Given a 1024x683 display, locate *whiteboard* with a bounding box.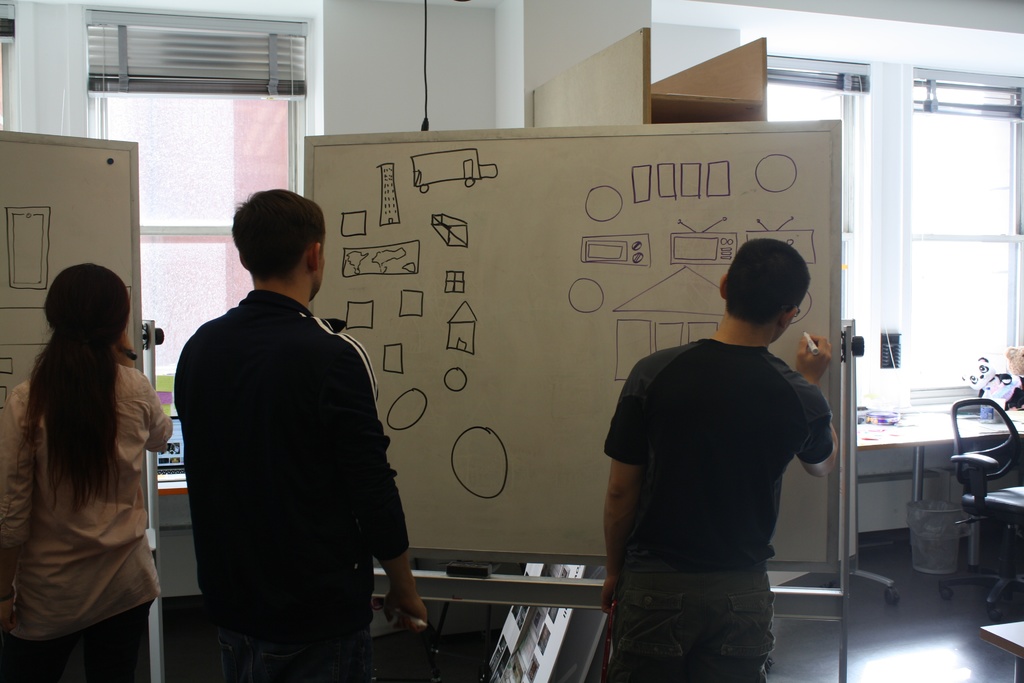
Located: 296, 107, 855, 627.
